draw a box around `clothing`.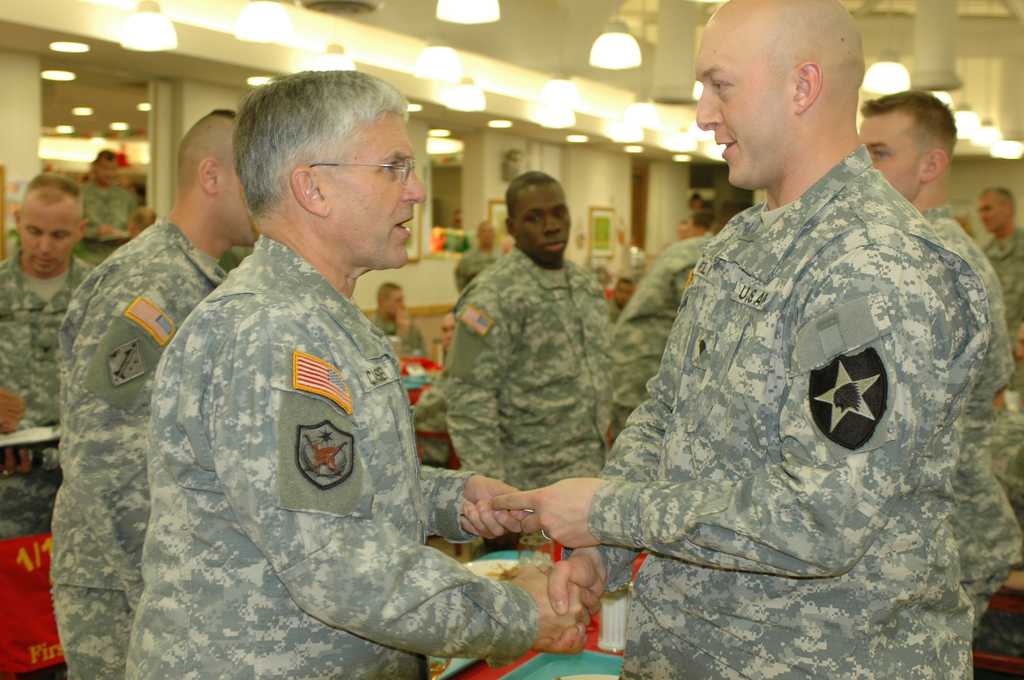
box(437, 238, 617, 496).
